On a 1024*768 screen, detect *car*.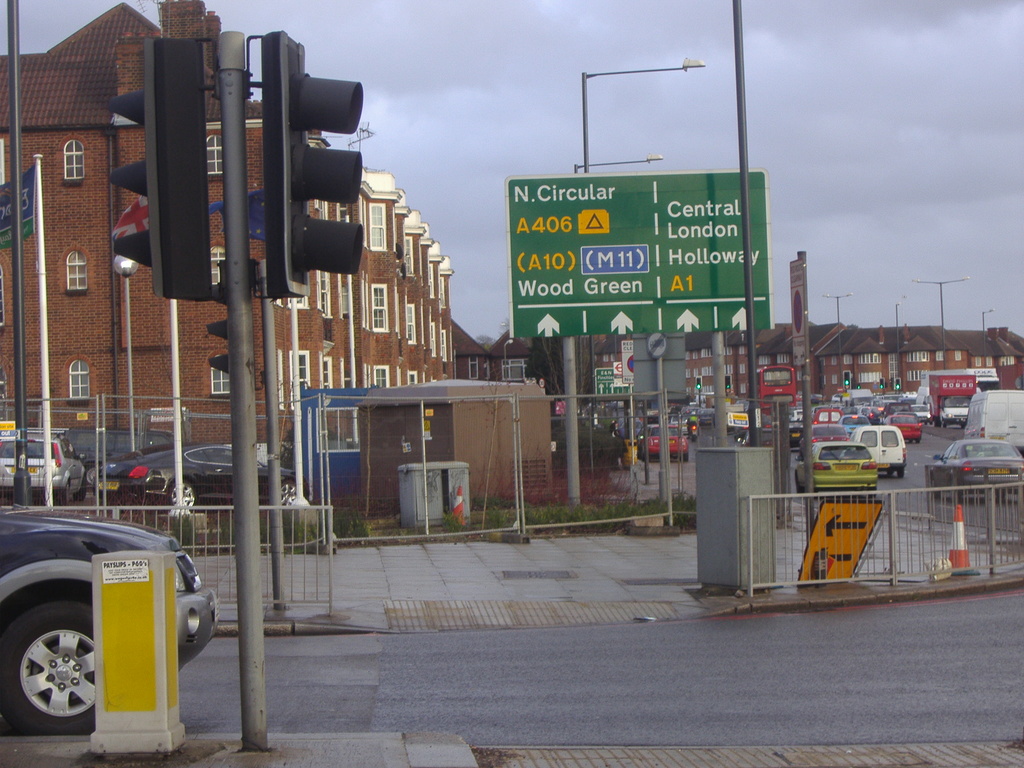
locate(0, 509, 225, 736).
